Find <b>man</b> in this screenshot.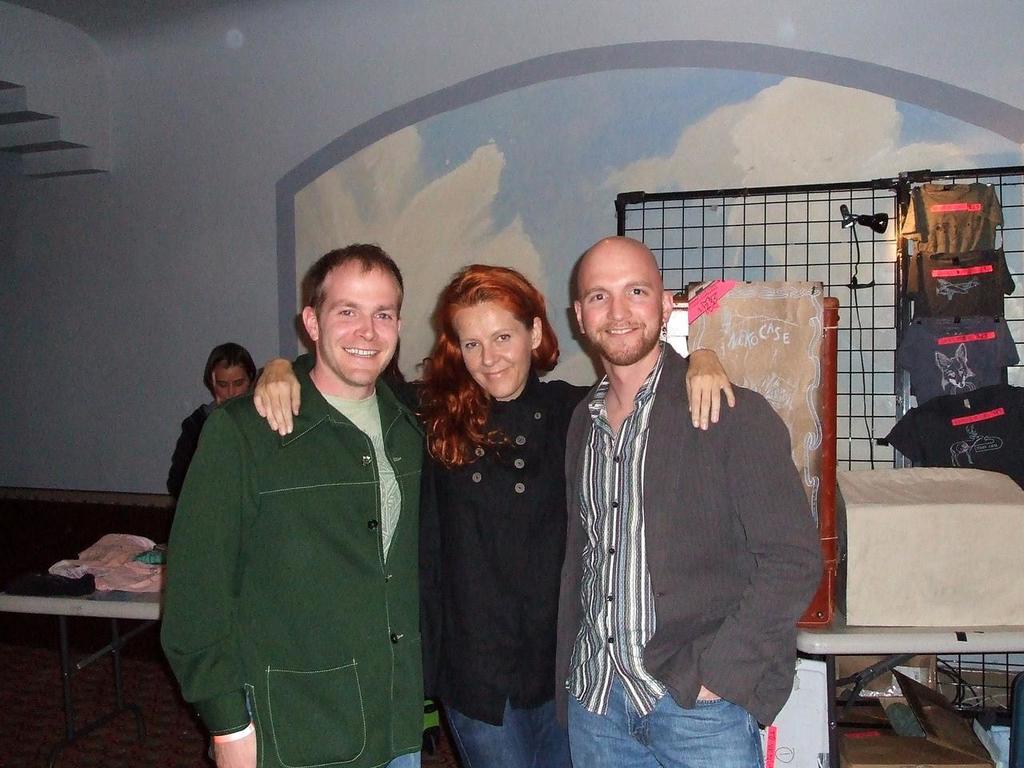
The bounding box for <b>man</b> is BBox(158, 241, 423, 767).
